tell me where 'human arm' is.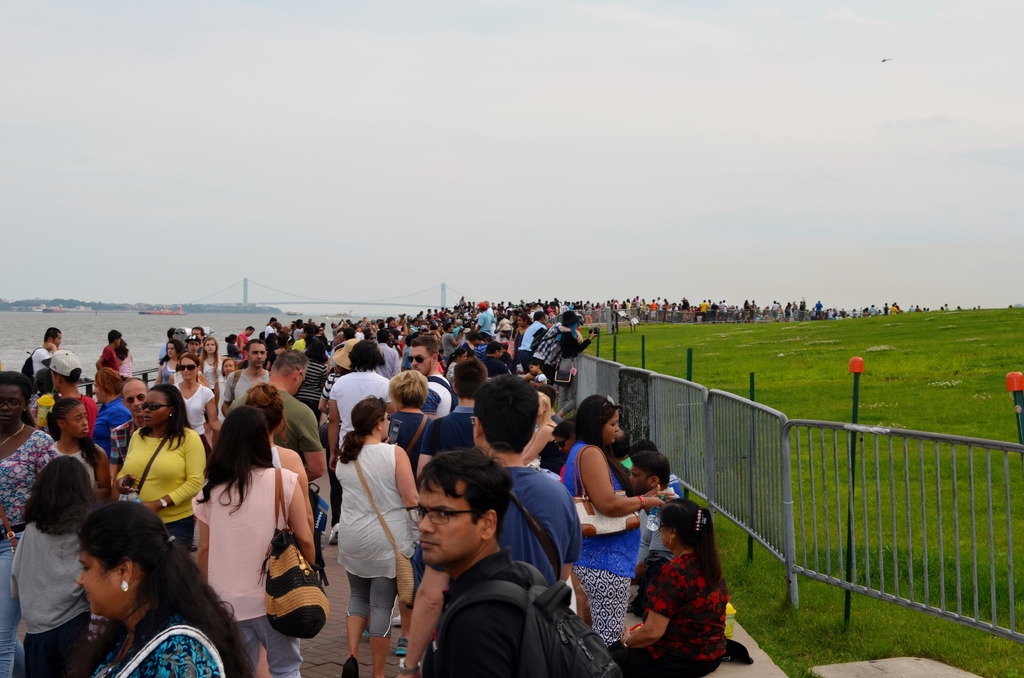
'human arm' is at 290,448,316,548.
